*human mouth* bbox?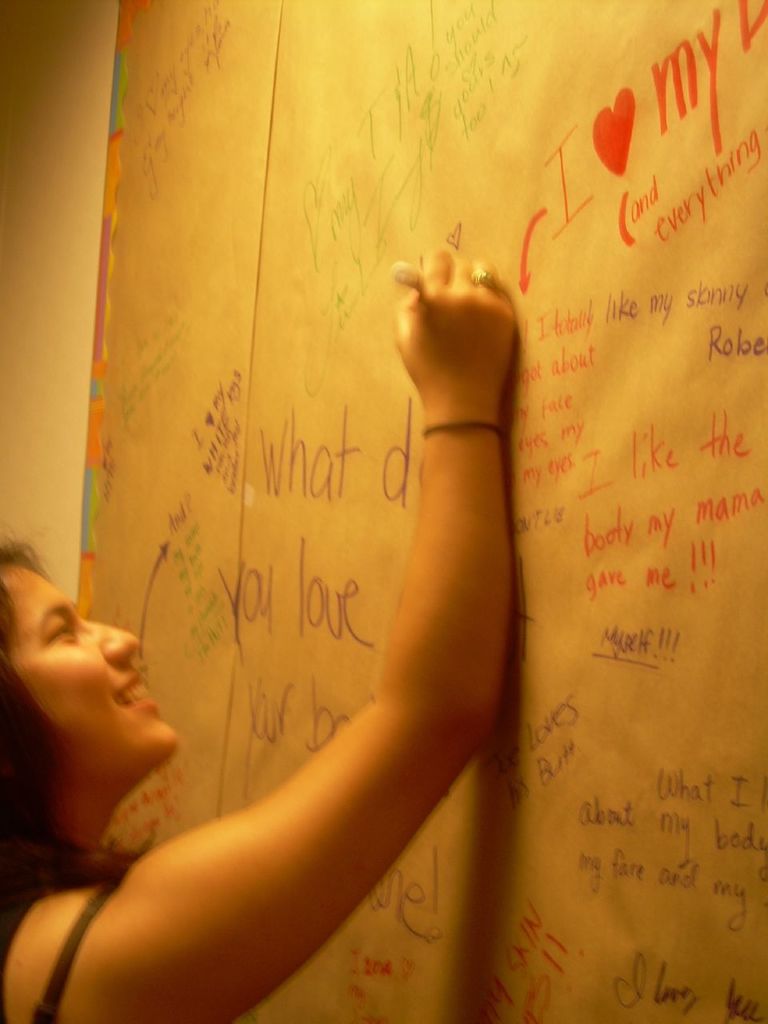
detection(115, 675, 155, 710)
